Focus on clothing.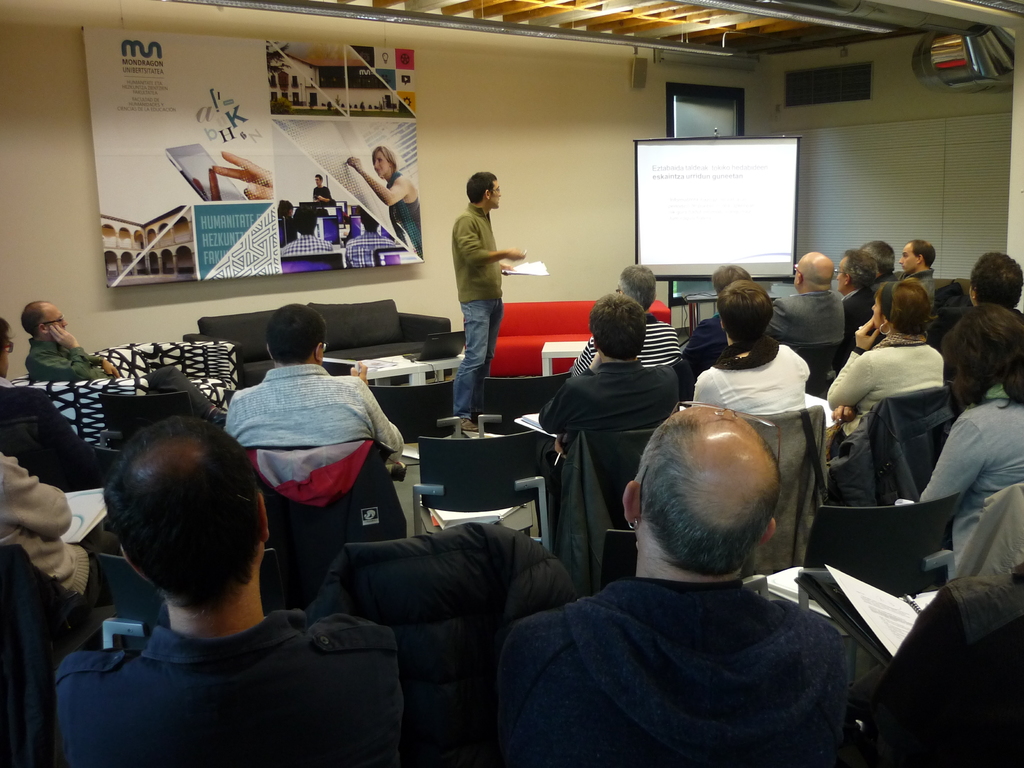
Focused at <box>497,491,887,767</box>.
